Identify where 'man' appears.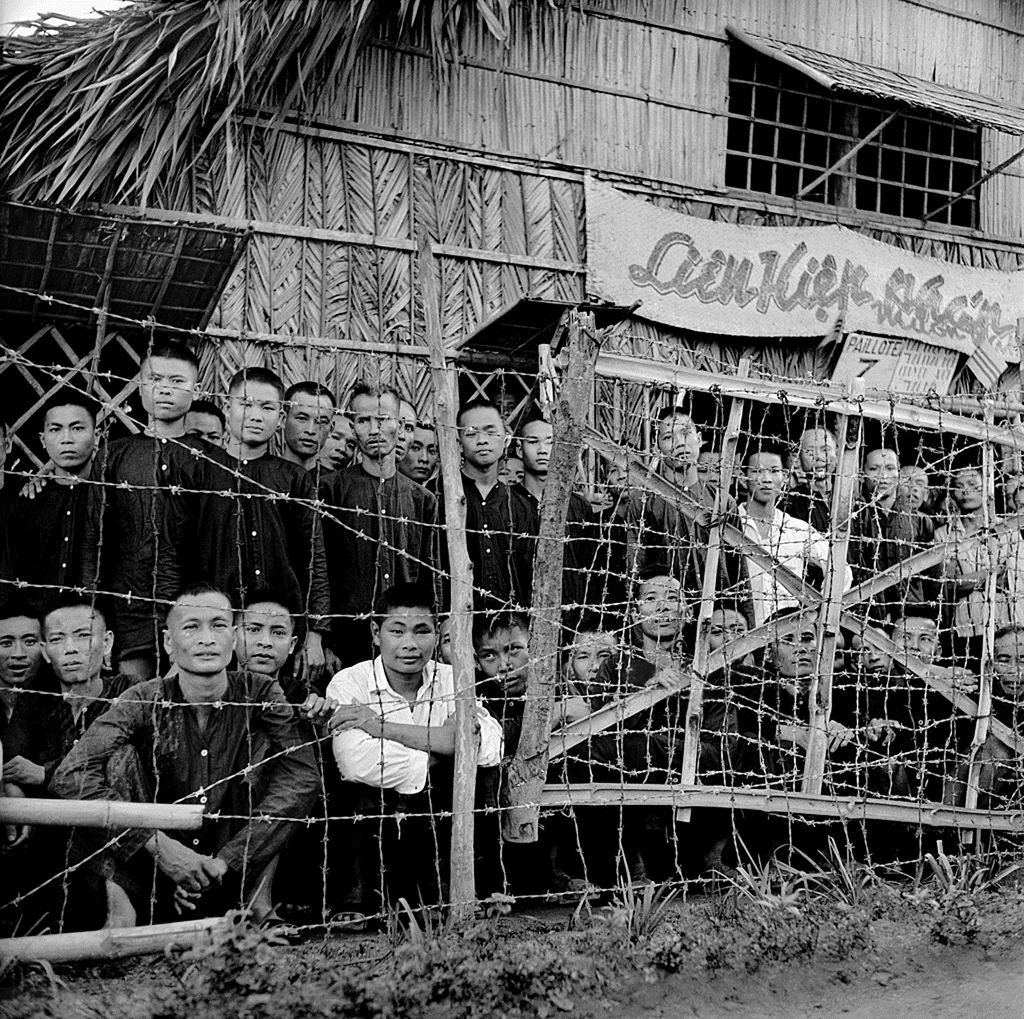
Appears at bbox=[567, 629, 621, 686].
